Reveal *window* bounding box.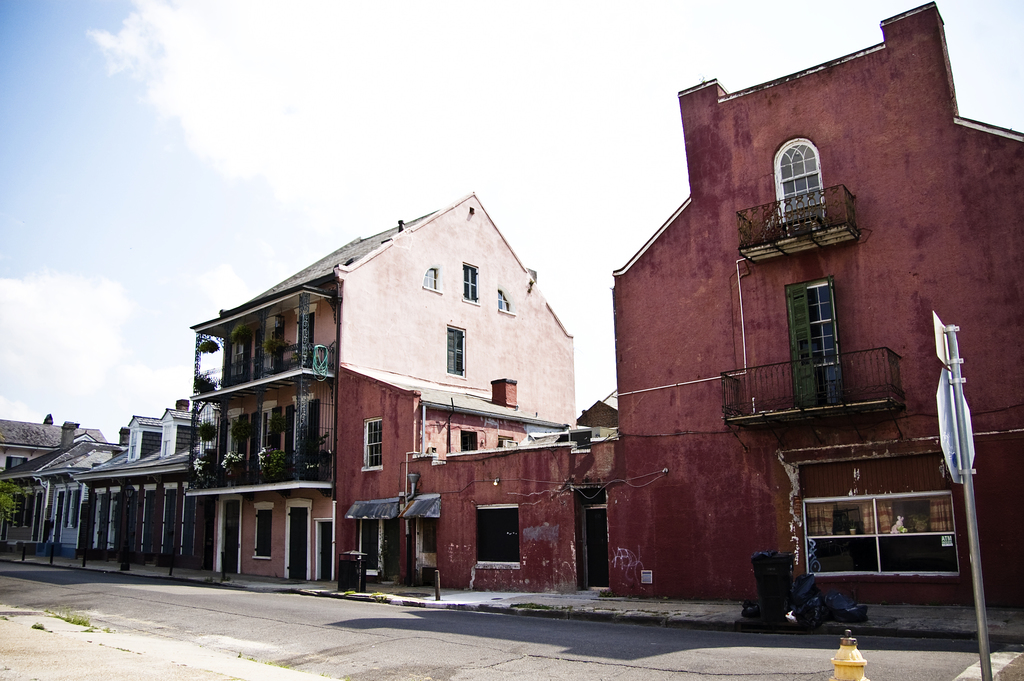
Revealed: detection(365, 414, 380, 475).
